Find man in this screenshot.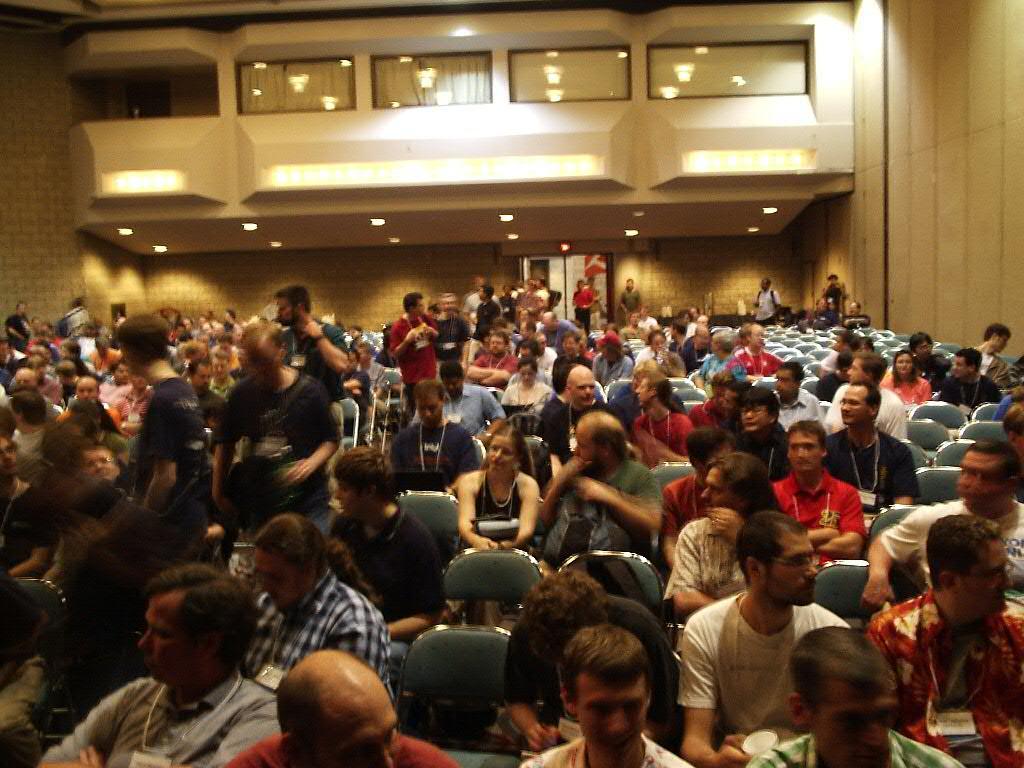
The bounding box for man is 424, 292, 471, 383.
